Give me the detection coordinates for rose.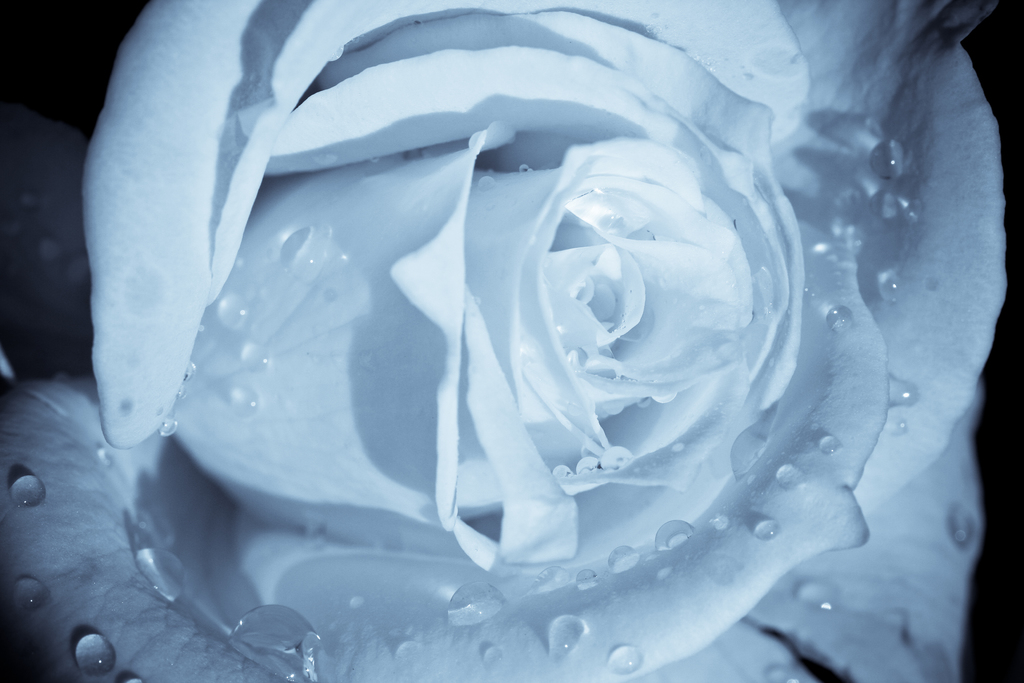
(2,0,1007,682).
